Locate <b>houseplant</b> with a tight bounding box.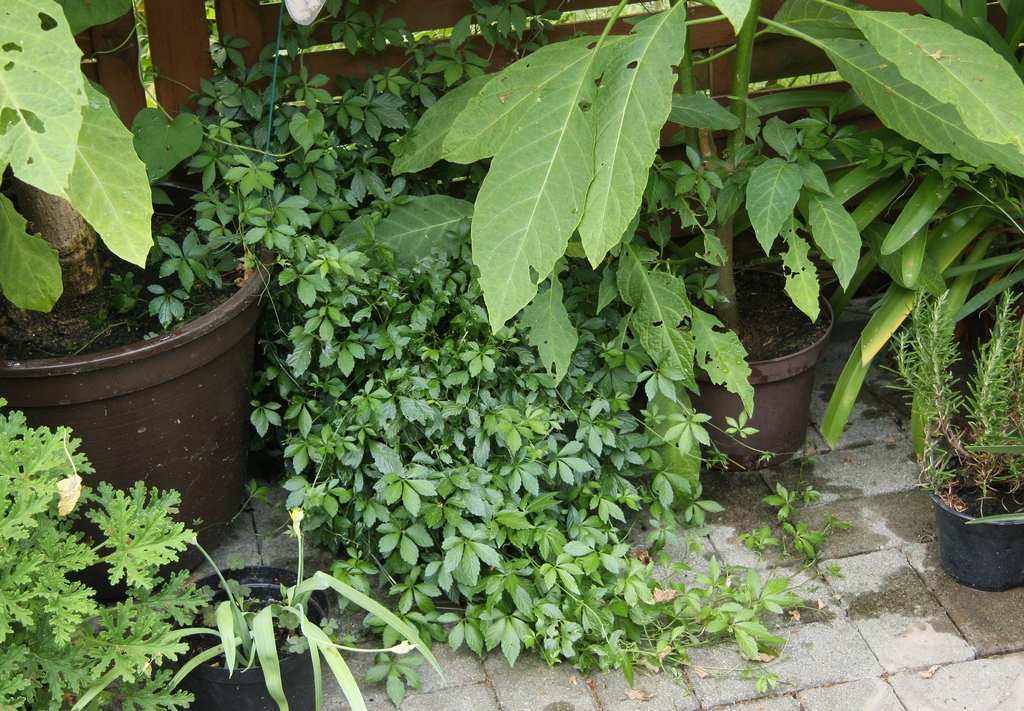
{"left": 65, "top": 505, "right": 451, "bottom": 710}.
